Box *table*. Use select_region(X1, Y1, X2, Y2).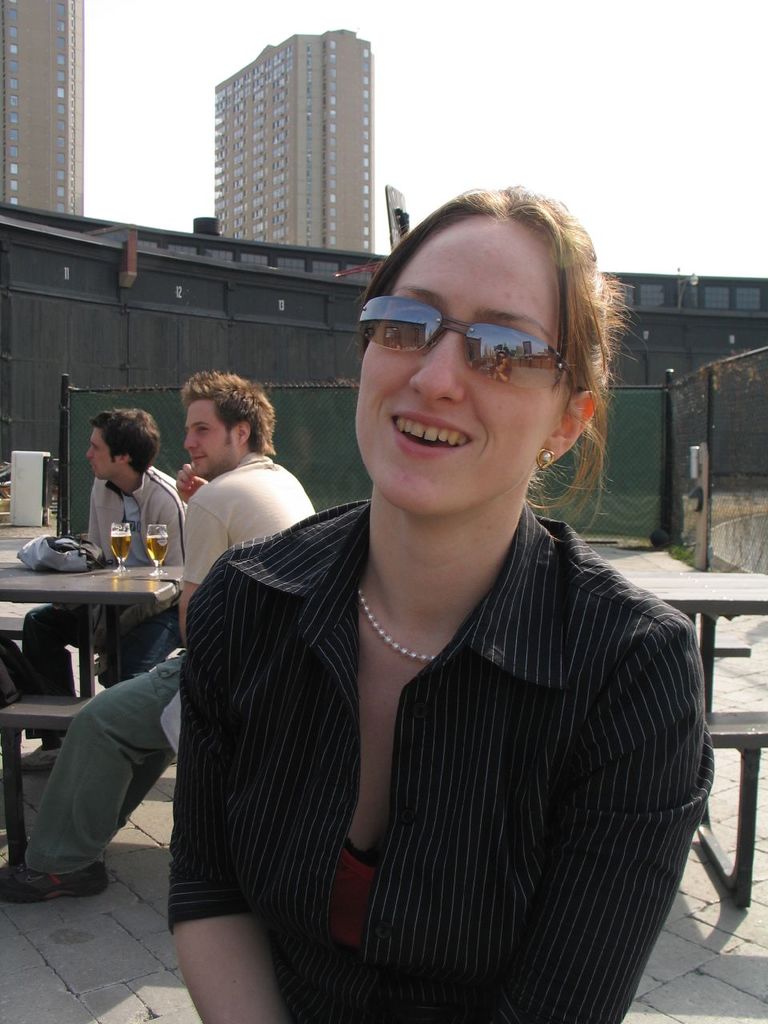
select_region(13, 570, 156, 678).
